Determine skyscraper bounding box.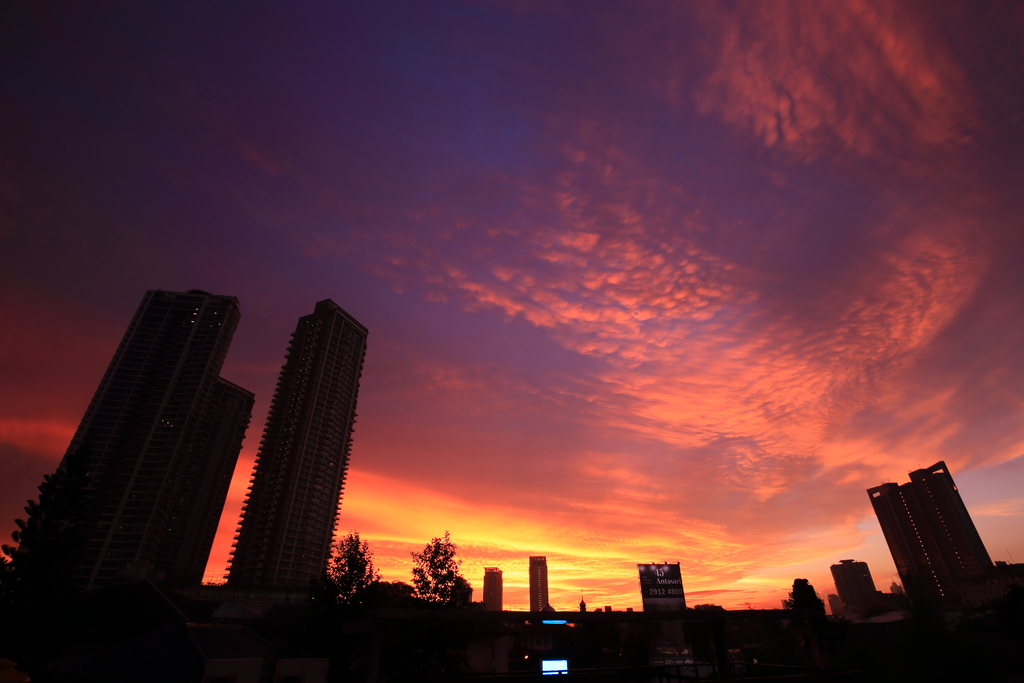
Determined: rect(859, 456, 1005, 604).
